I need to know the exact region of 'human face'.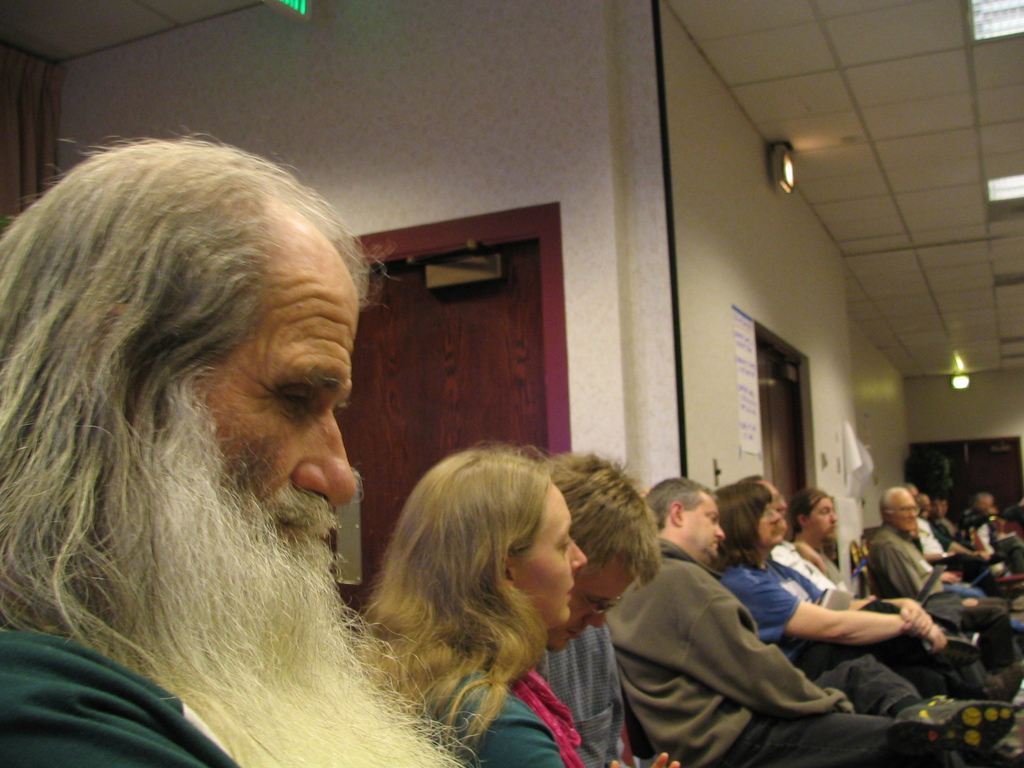
Region: Rect(515, 482, 591, 621).
